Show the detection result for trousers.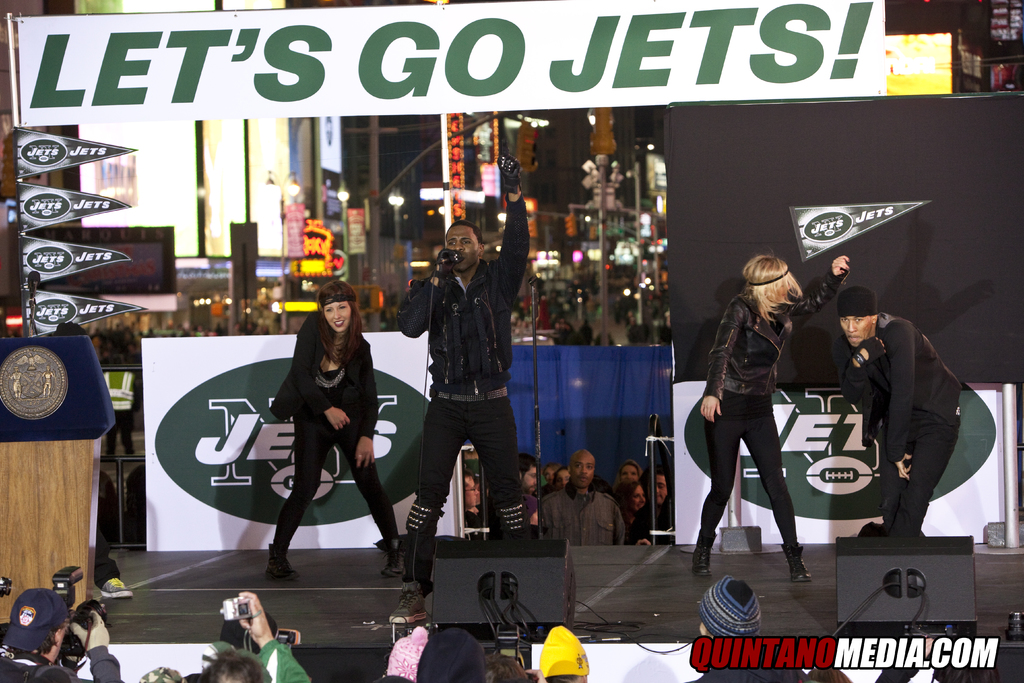
crop(881, 403, 961, 544).
